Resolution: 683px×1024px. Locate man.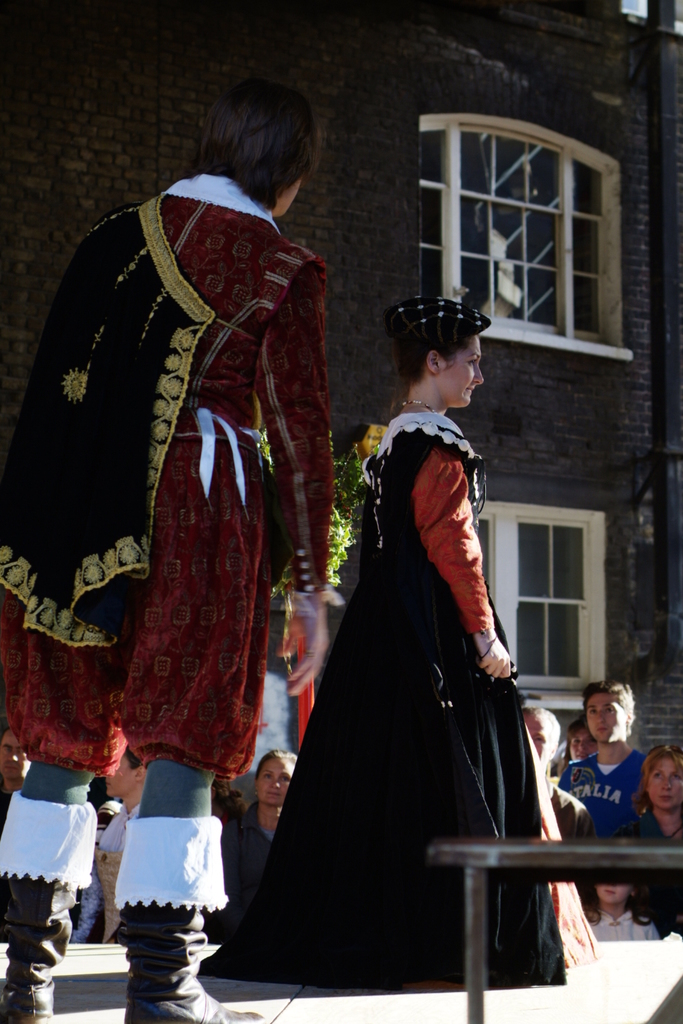
box(0, 64, 331, 1023).
